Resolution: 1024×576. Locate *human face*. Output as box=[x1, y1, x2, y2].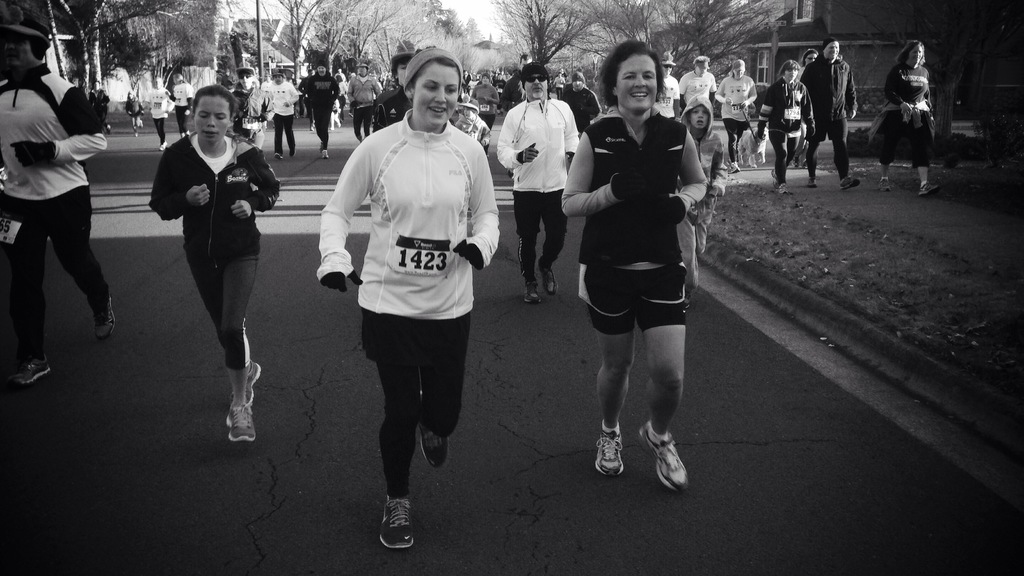
box=[154, 79, 160, 89].
